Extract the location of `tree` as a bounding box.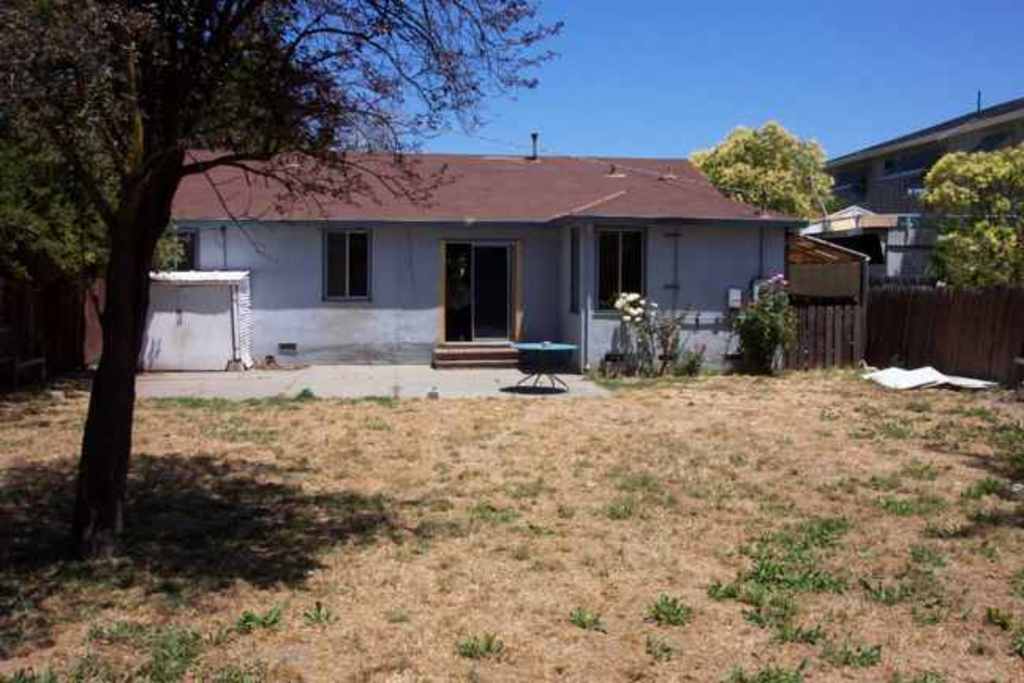
[left=0, top=0, right=574, bottom=566].
